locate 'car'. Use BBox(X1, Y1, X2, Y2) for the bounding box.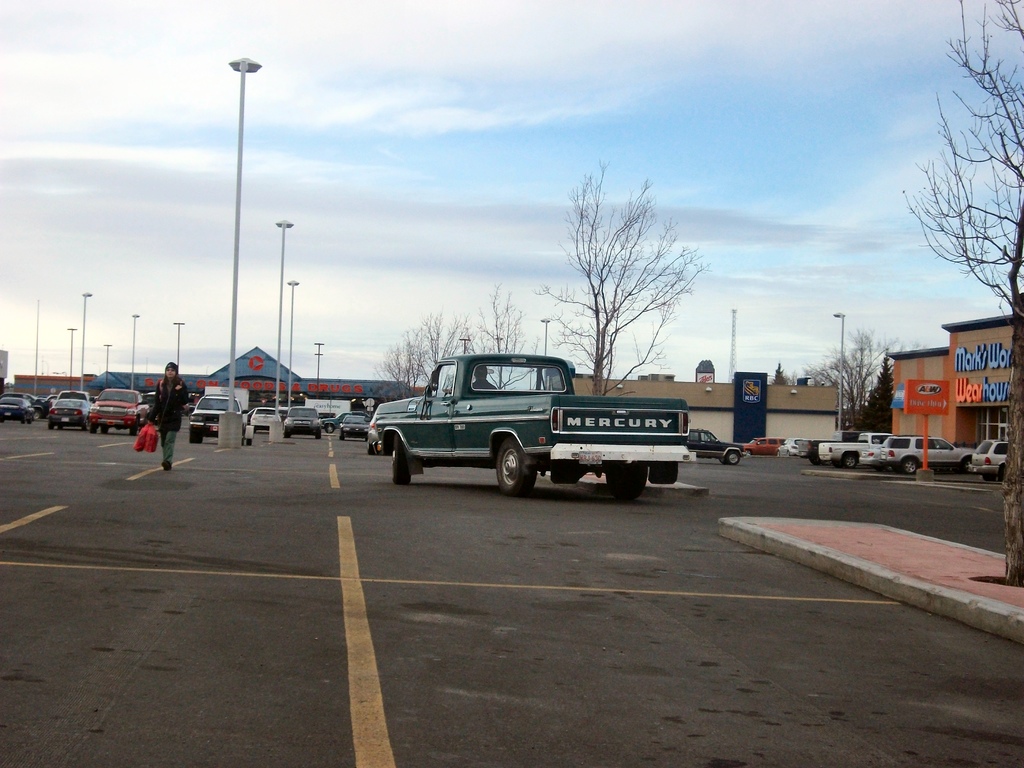
BBox(250, 406, 279, 433).
